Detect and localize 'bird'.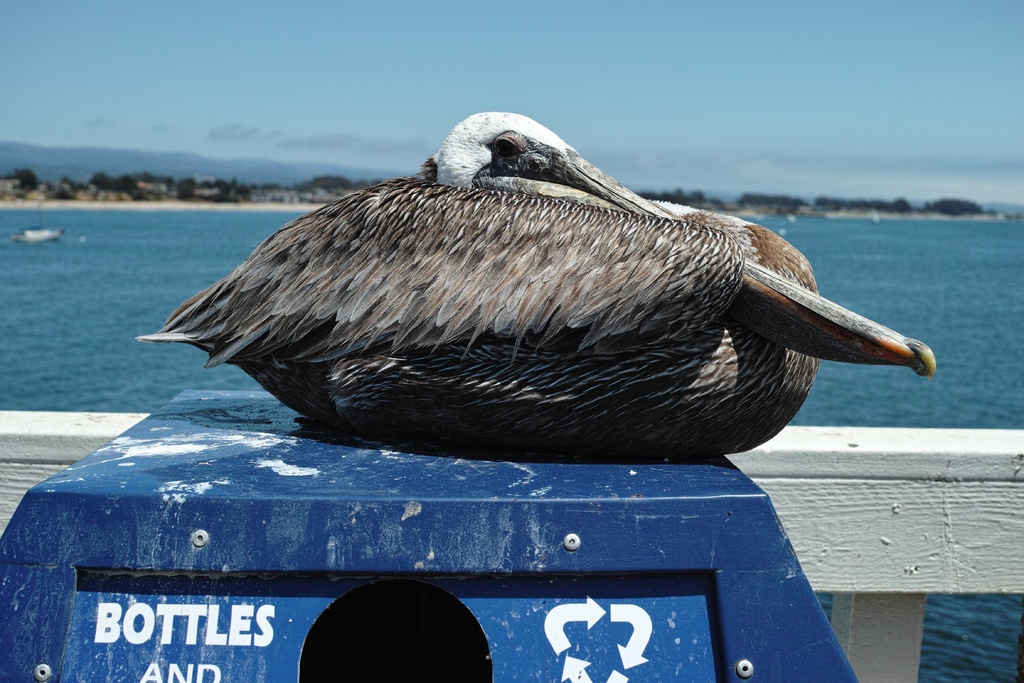
Localized at detection(143, 110, 946, 461).
